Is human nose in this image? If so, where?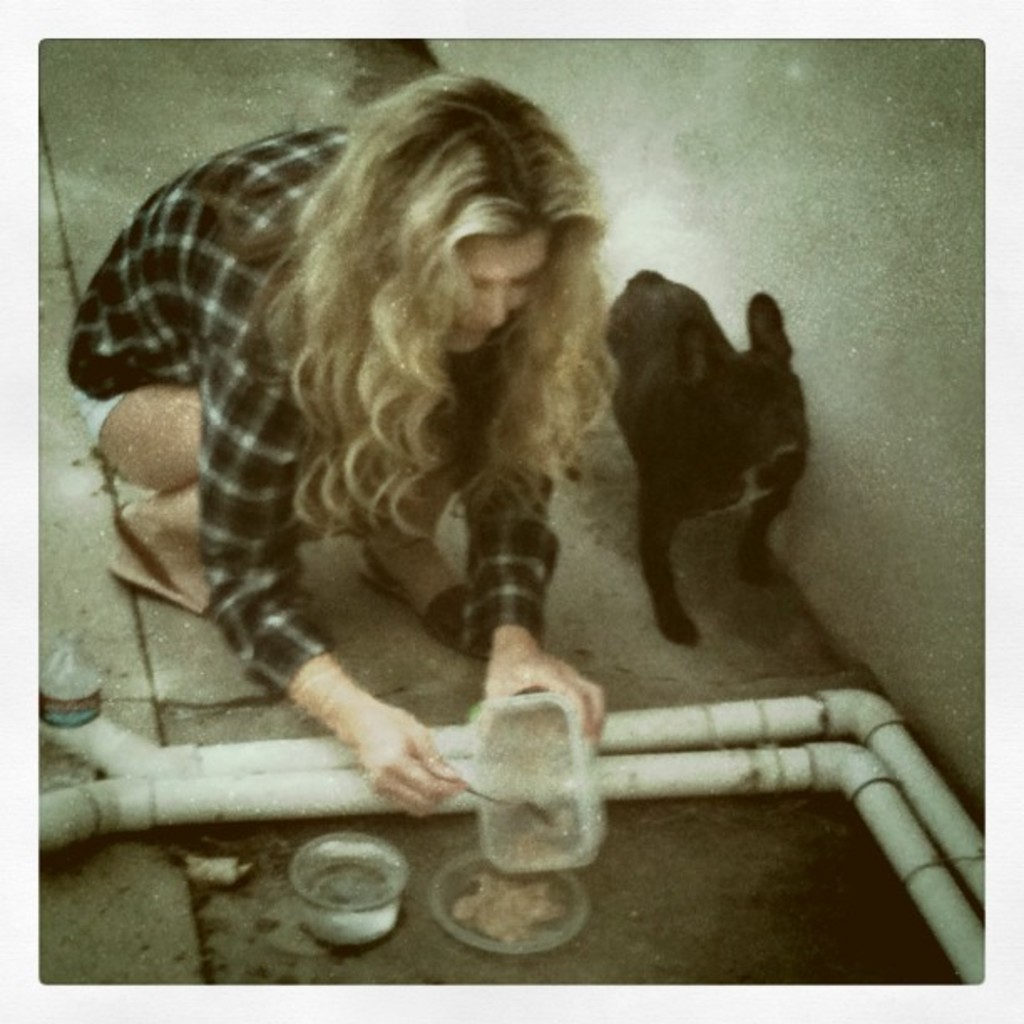
Yes, at x1=479 y1=283 x2=504 y2=325.
